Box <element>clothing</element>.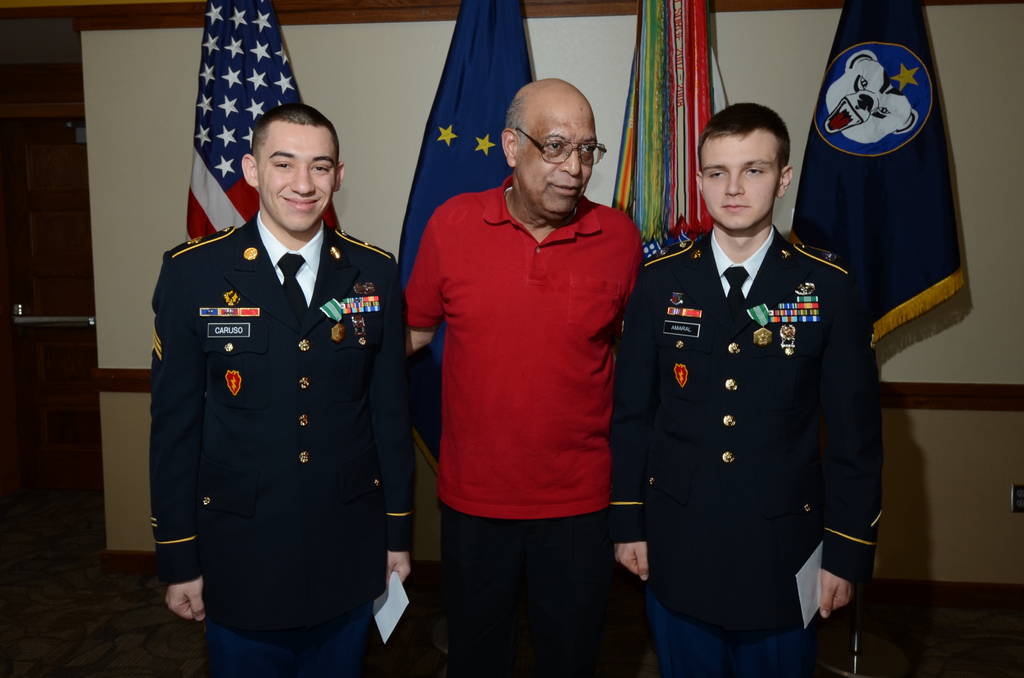
(x1=130, y1=188, x2=410, y2=638).
